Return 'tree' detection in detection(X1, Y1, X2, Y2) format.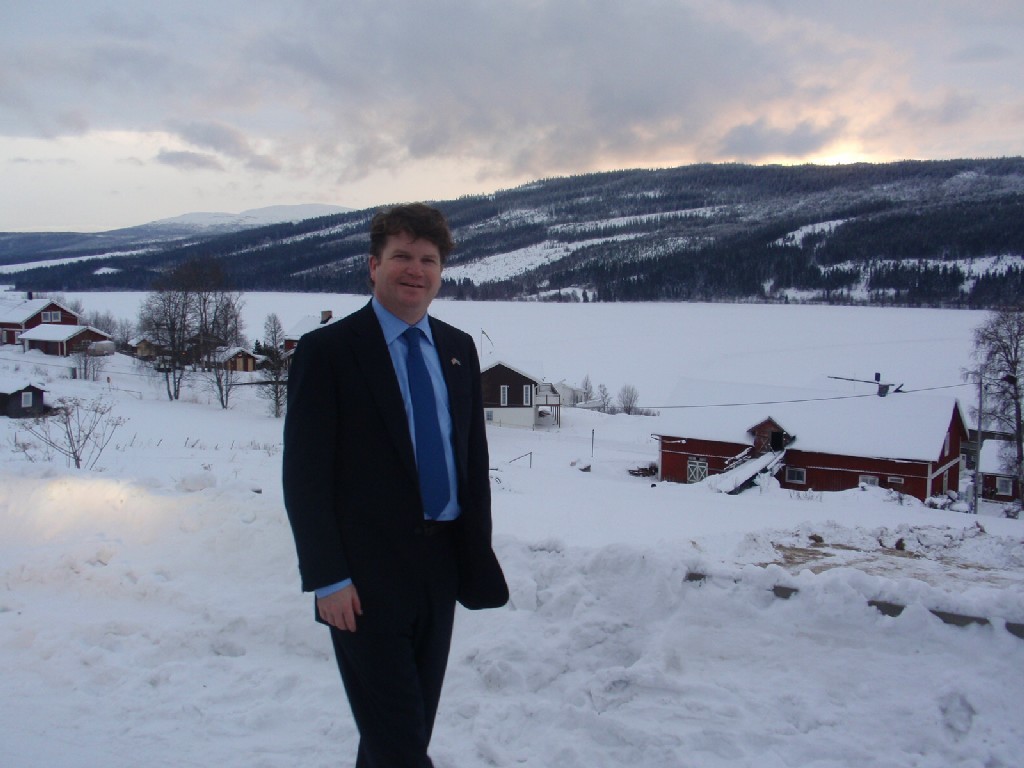
detection(965, 302, 1023, 478).
